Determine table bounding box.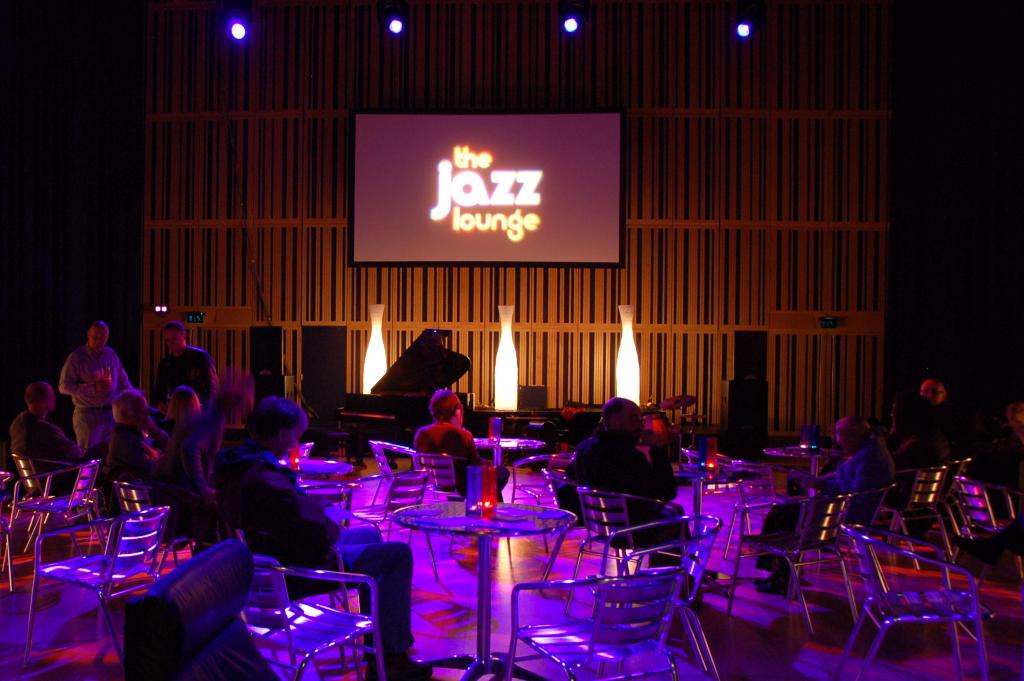
Determined: pyautogui.locateOnScreen(761, 434, 862, 492).
